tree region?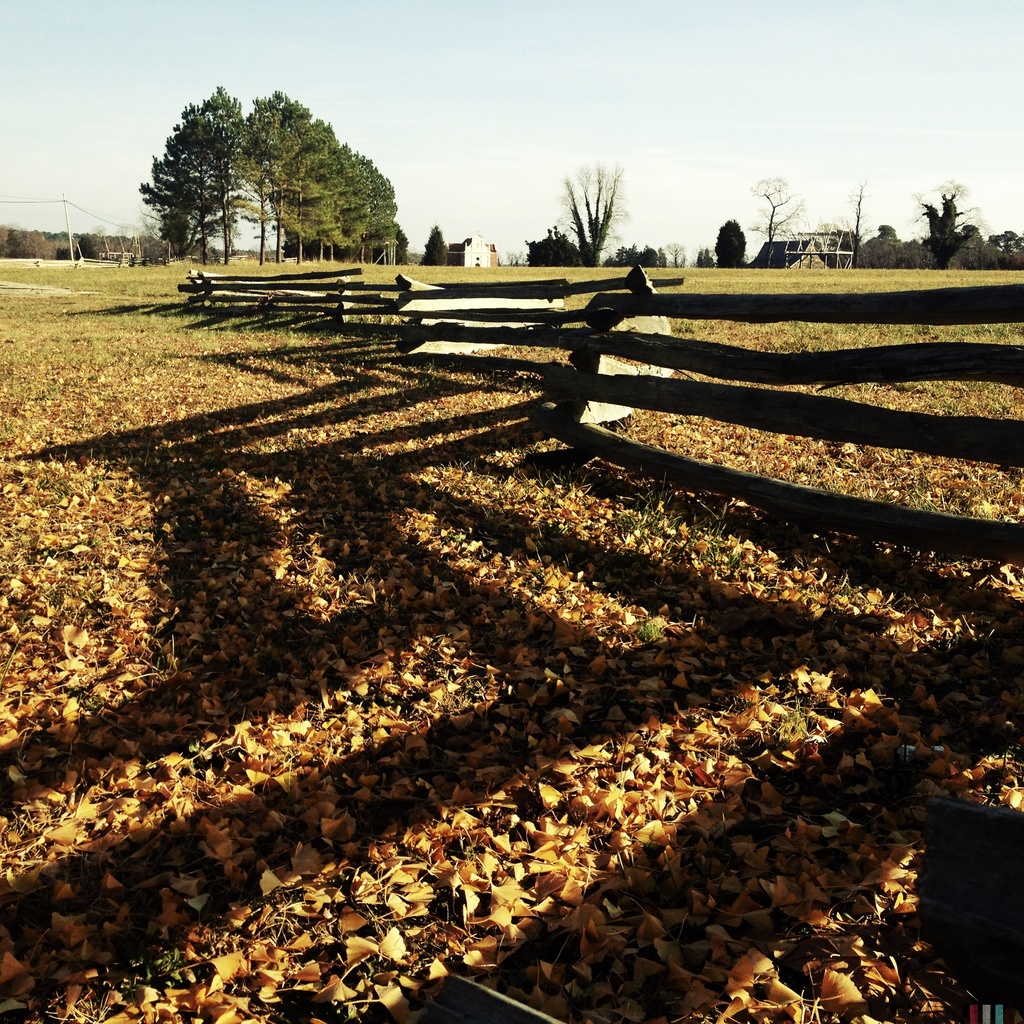
708:218:740:271
